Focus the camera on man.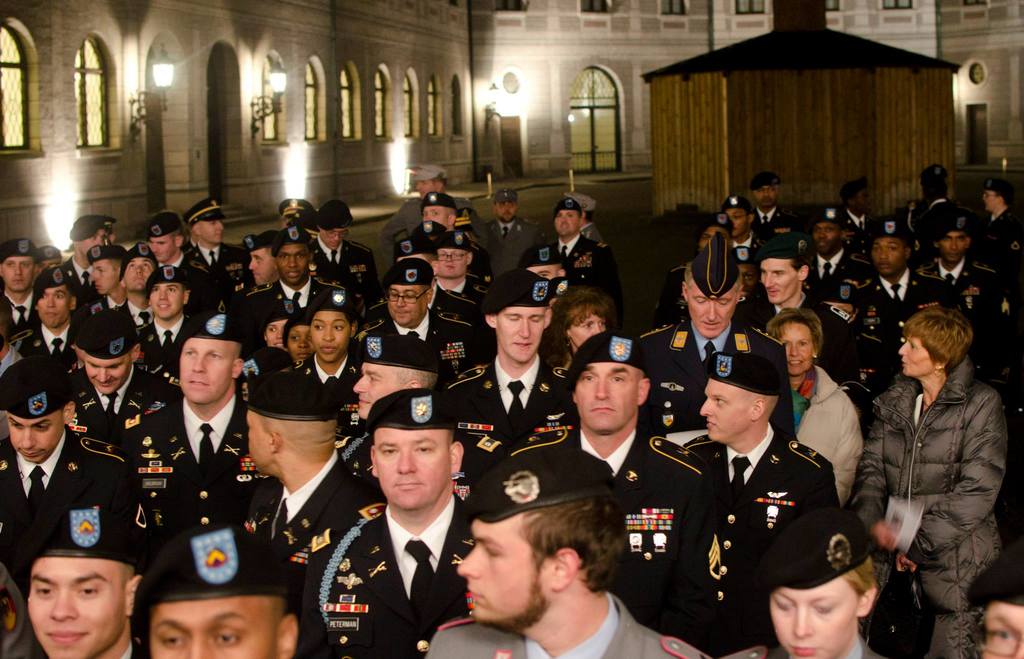
Focus region: [241, 371, 384, 574].
